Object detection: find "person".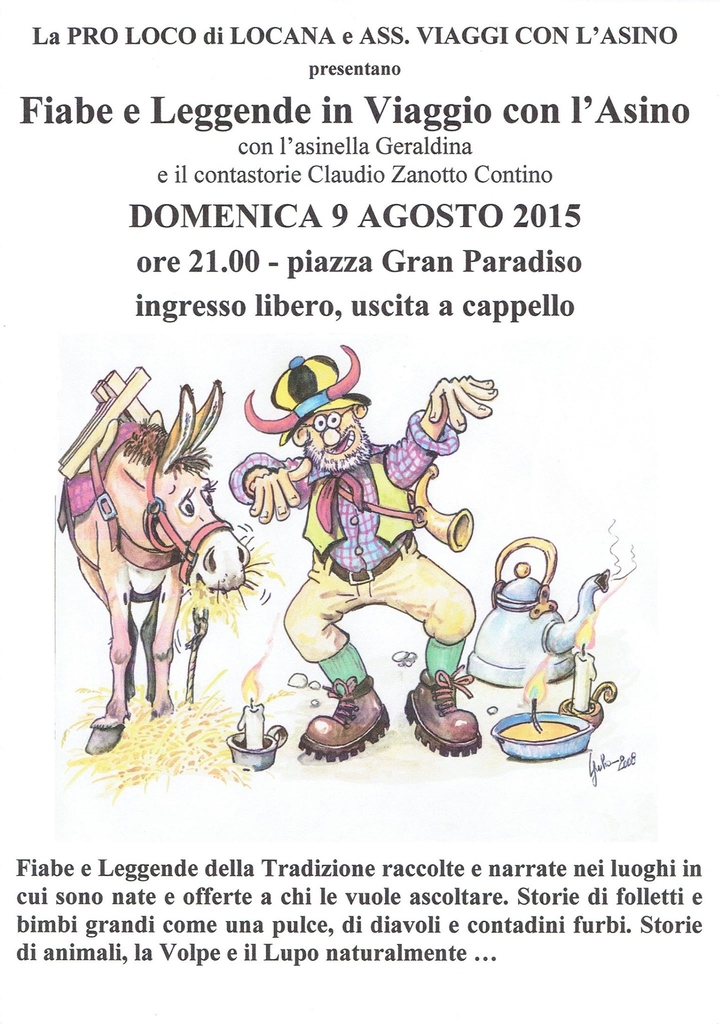
x1=231, y1=348, x2=507, y2=769.
